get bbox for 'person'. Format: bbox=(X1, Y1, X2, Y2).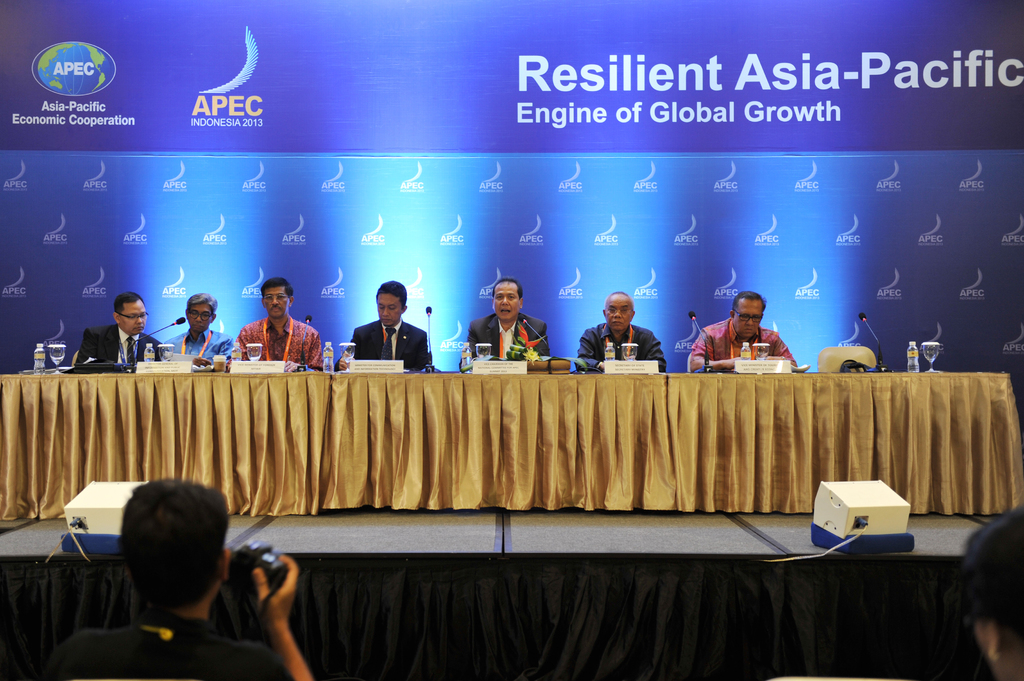
bbox=(44, 479, 314, 680).
